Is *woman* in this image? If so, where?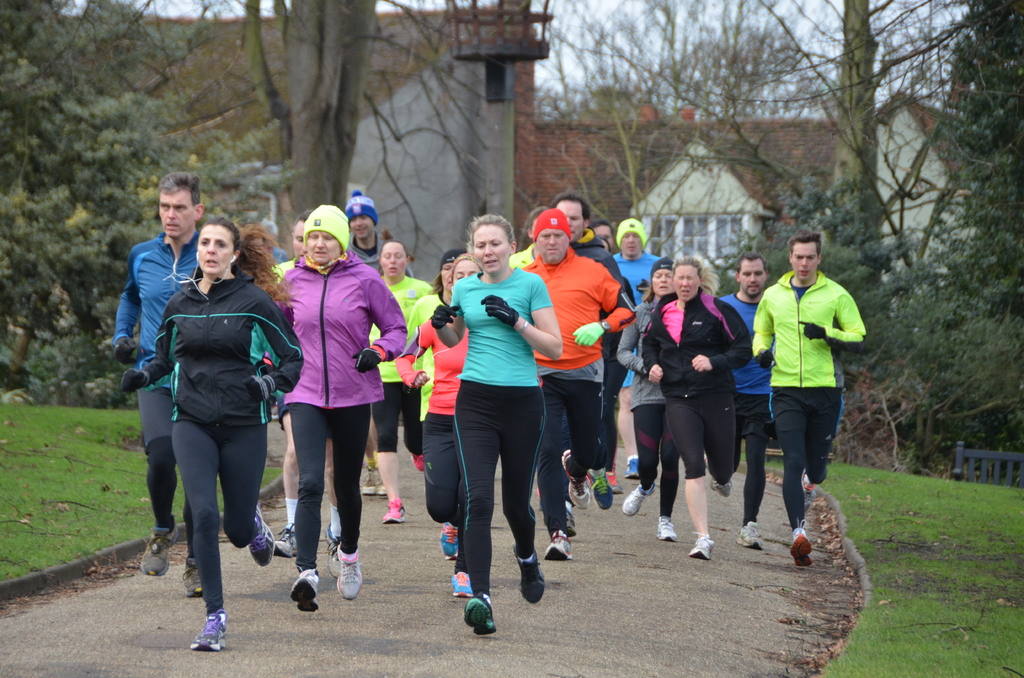
Yes, at locate(612, 256, 678, 545).
